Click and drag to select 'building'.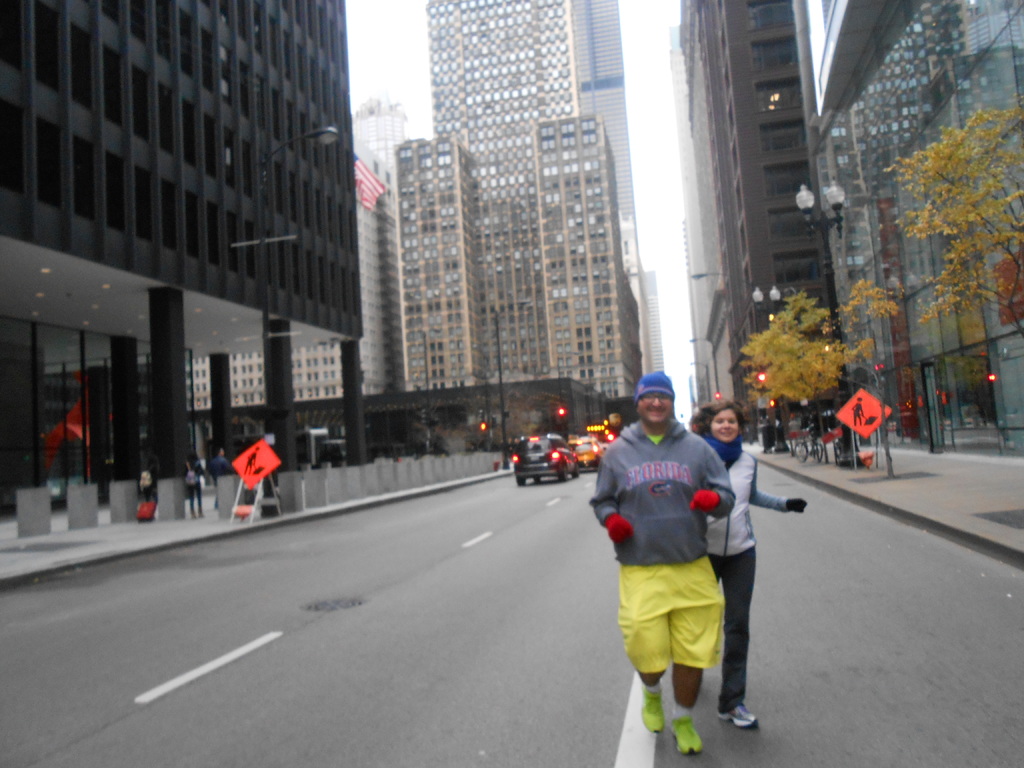
Selection: box(187, 100, 412, 421).
